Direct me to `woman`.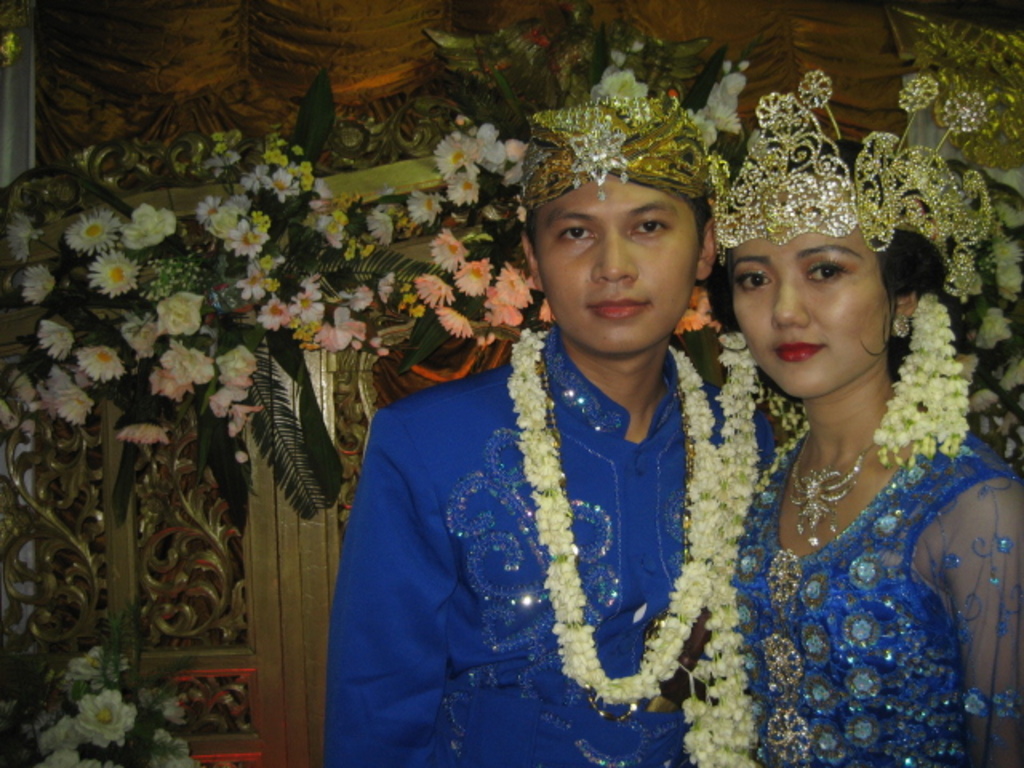
Direction: <region>651, 59, 1002, 767</region>.
